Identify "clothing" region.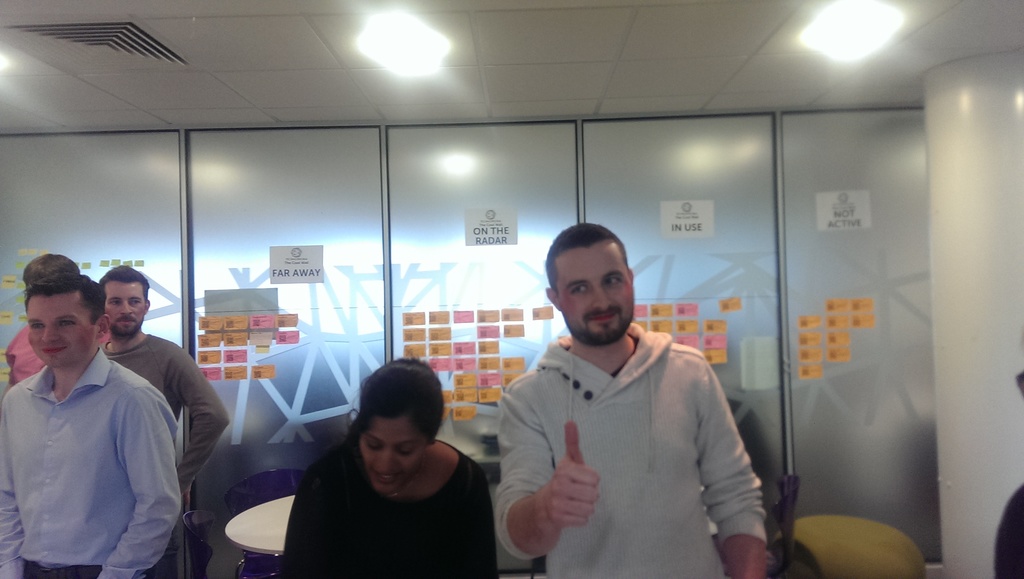
Region: x1=278, y1=436, x2=538, y2=578.
